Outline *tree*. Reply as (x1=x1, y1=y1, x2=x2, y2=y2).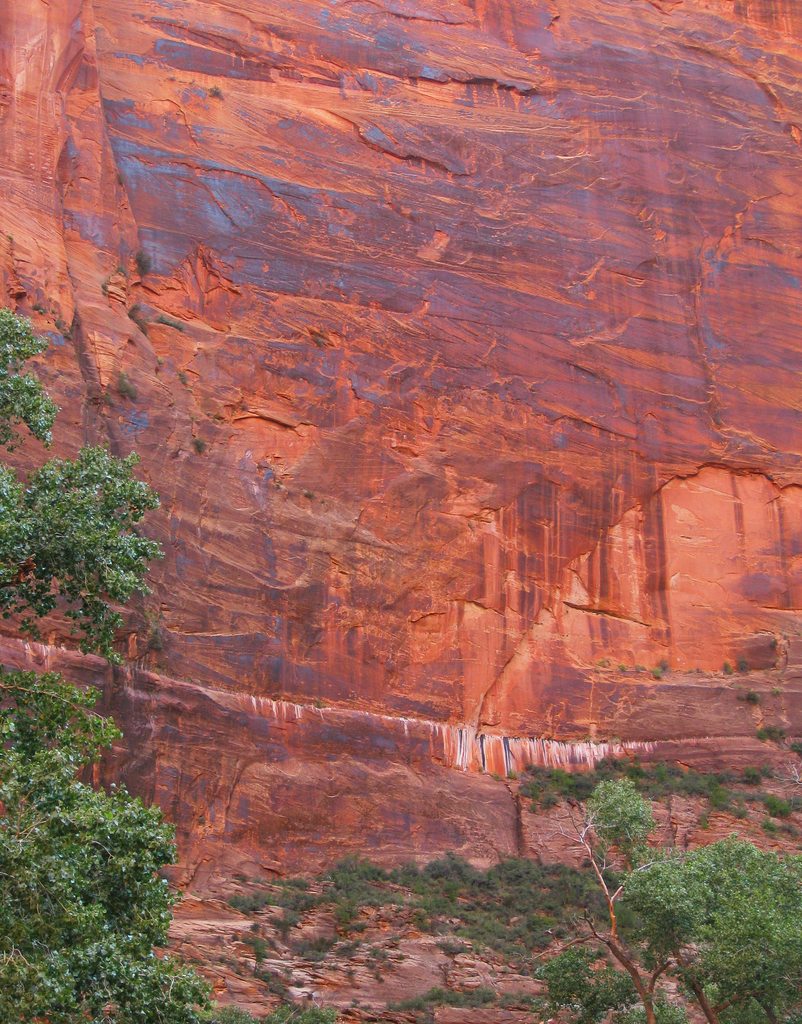
(x1=0, y1=298, x2=213, y2=1023).
